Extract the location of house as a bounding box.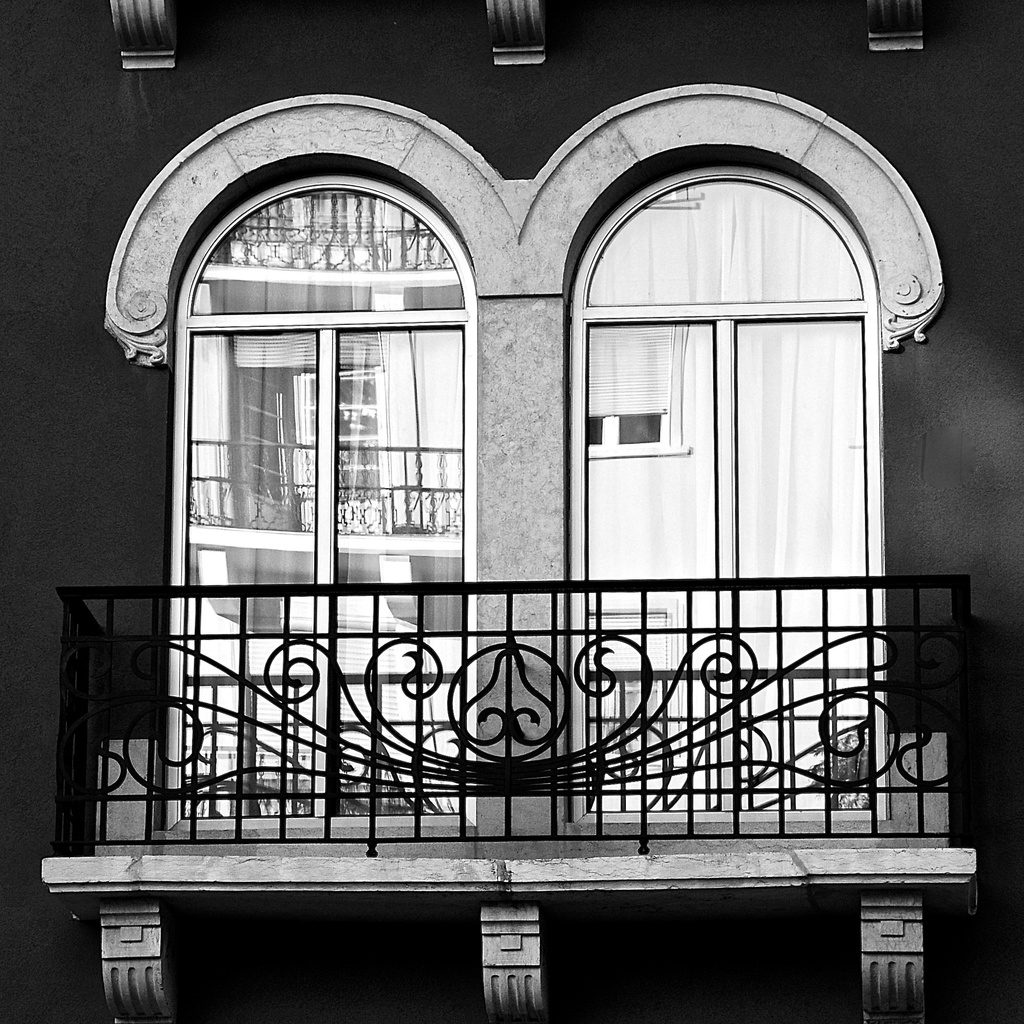
{"x1": 1, "y1": 0, "x2": 1022, "y2": 1023}.
